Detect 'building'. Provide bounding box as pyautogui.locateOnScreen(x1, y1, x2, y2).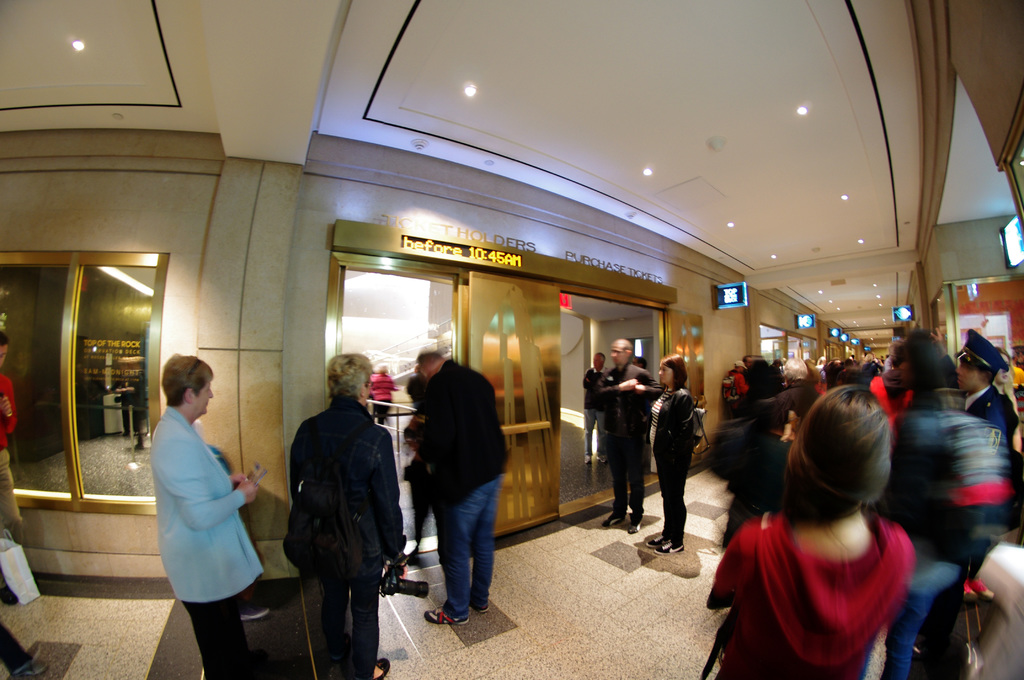
pyautogui.locateOnScreen(0, 0, 1023, 679).
